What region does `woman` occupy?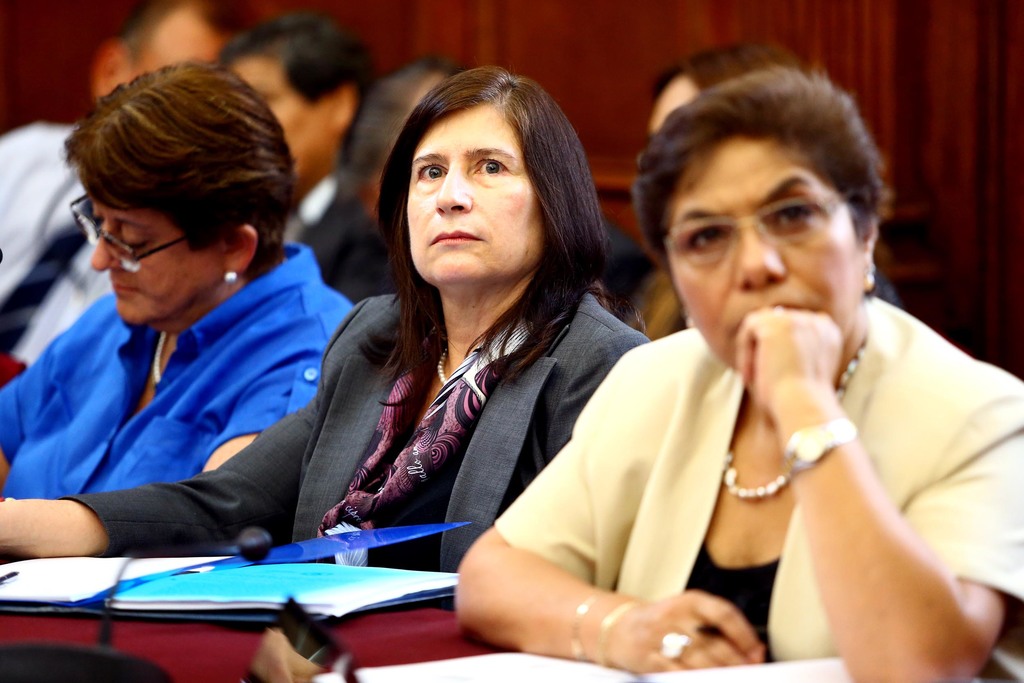
{"left": 394, "top": 70, "right": 913, "bottom": 654}.
